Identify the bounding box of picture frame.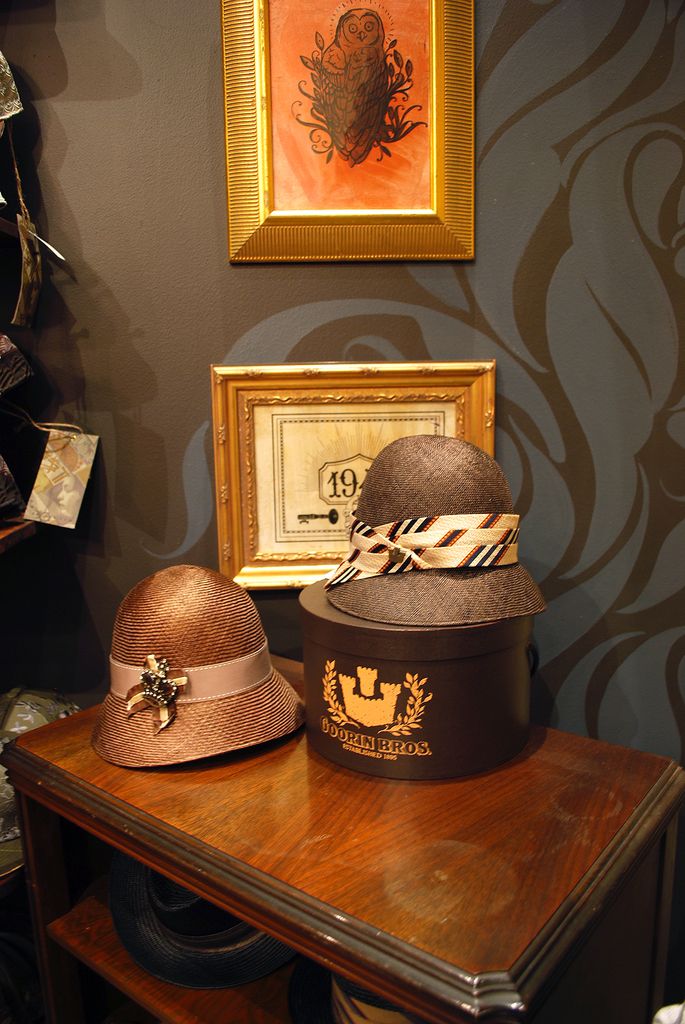
<region>200, 355, 485, 595</region>.
